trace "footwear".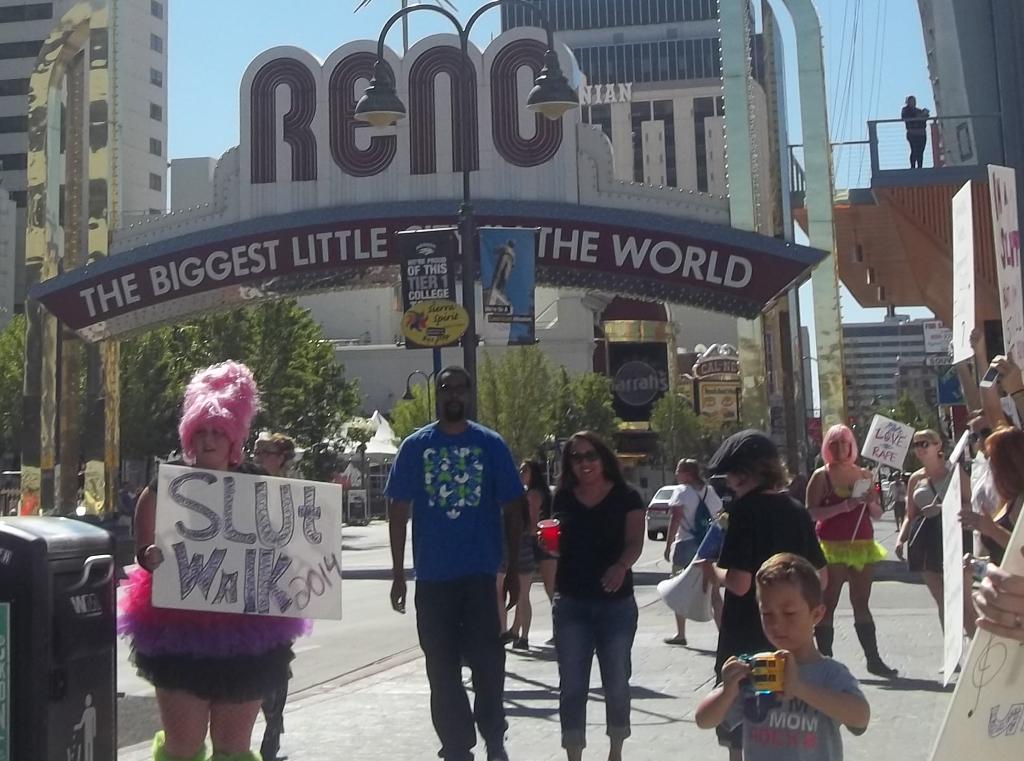
Traced to locate(484, 730, 511, 760).
